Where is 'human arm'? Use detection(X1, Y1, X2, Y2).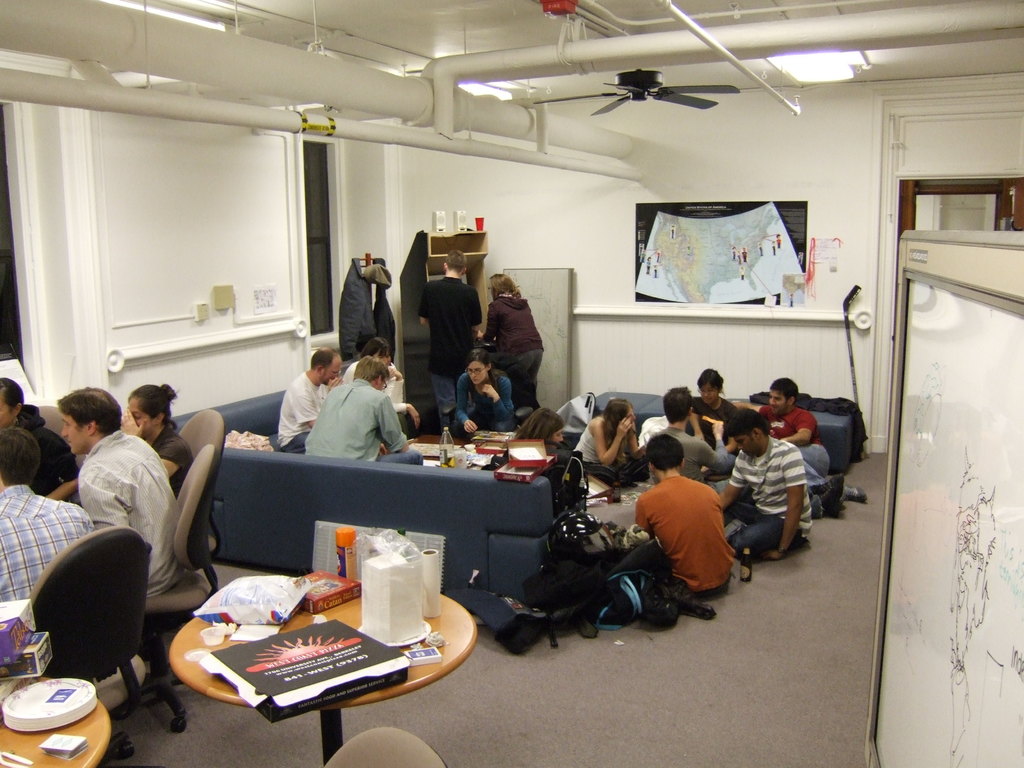
detection(625, 422, 637, 452).
